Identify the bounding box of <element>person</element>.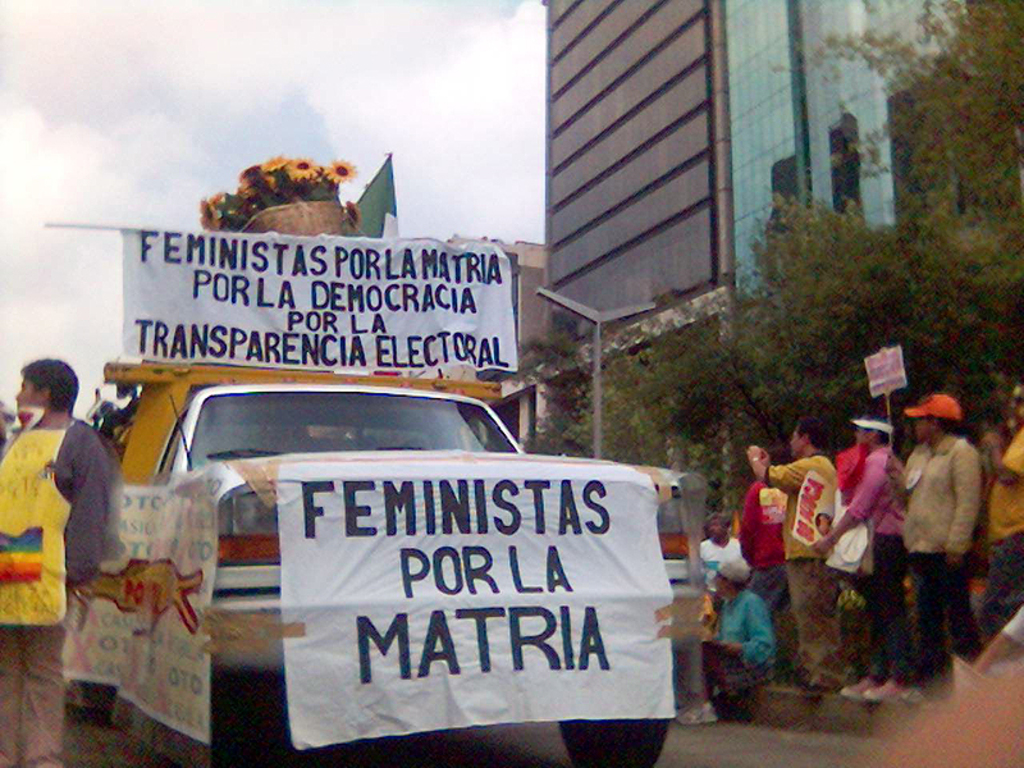
box(893, 375, 995, 686).
